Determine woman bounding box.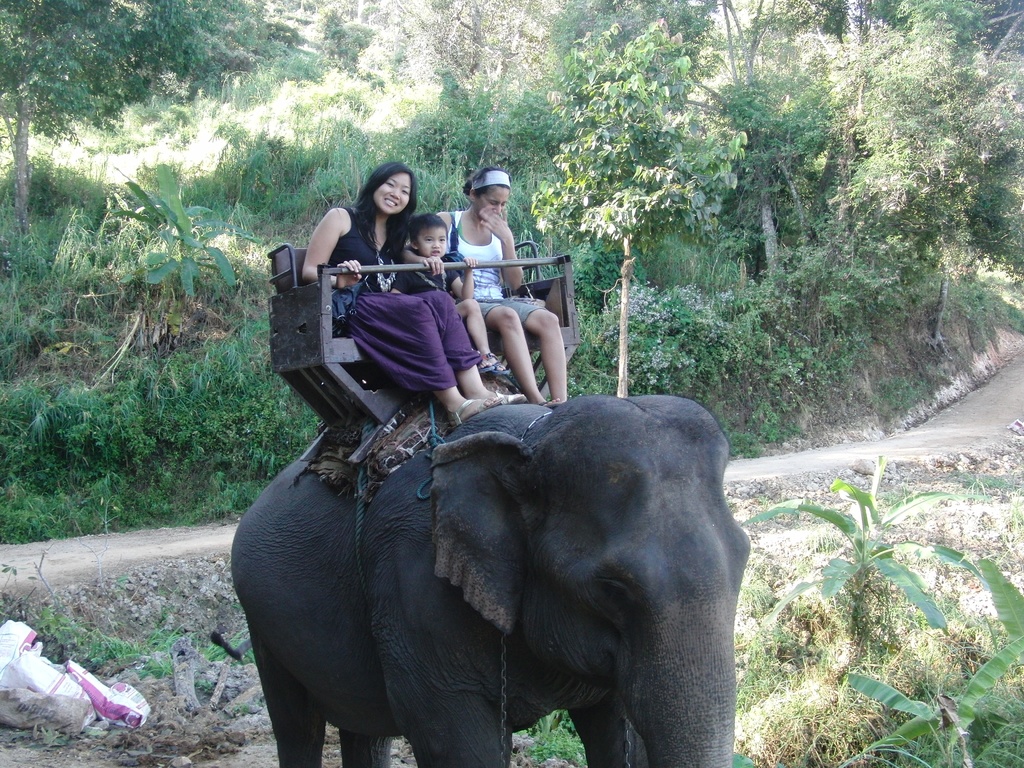
Determined: <box>303,164,523,417</box>.
